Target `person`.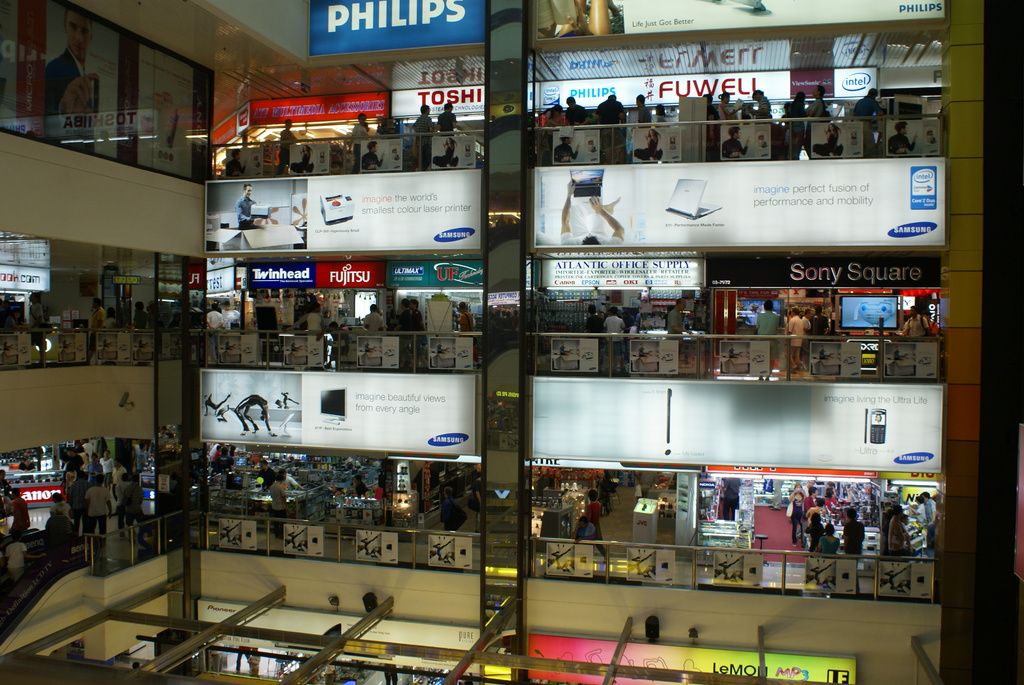
Target region: x1=237, y1=184, x2=276, y2=232.
